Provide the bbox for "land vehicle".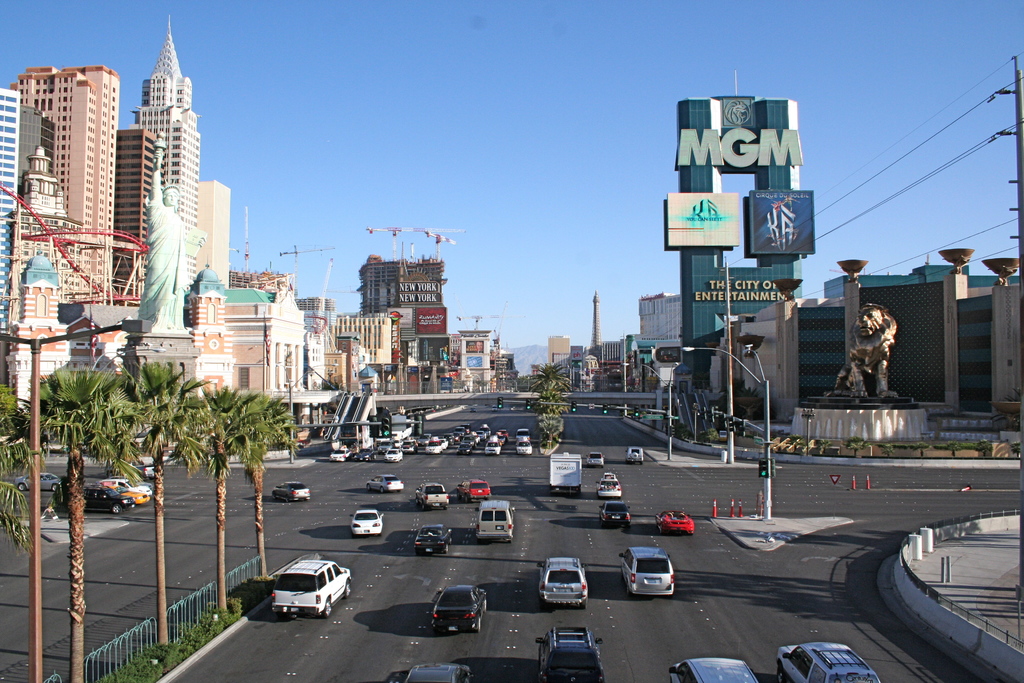
<box>534,629,601,681</box>.
